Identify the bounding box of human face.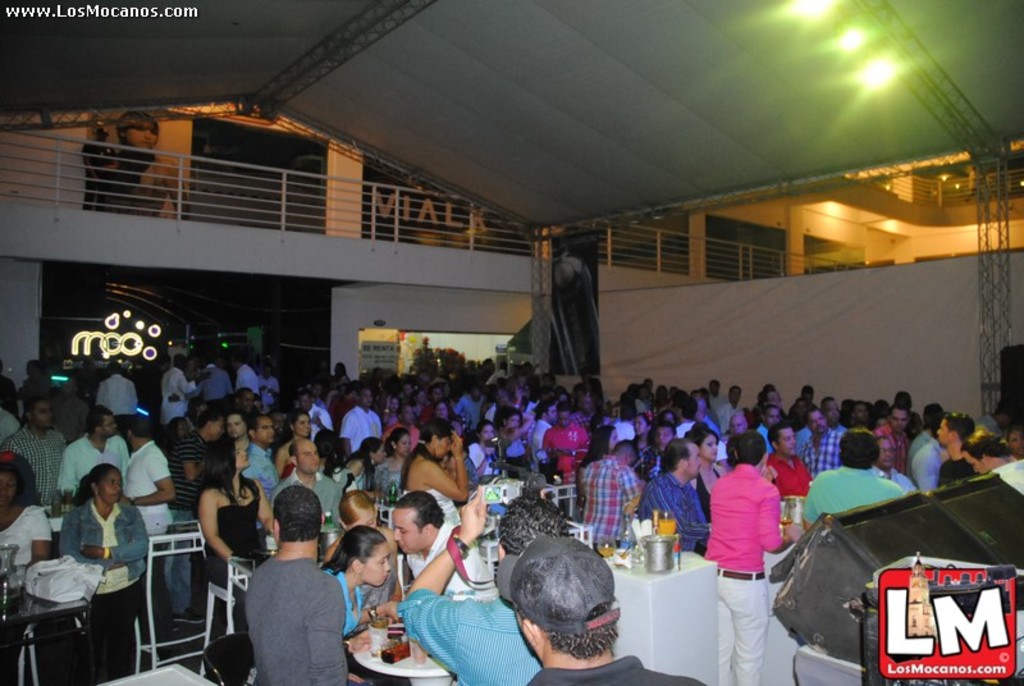
region(777, 426, 797, 461).
